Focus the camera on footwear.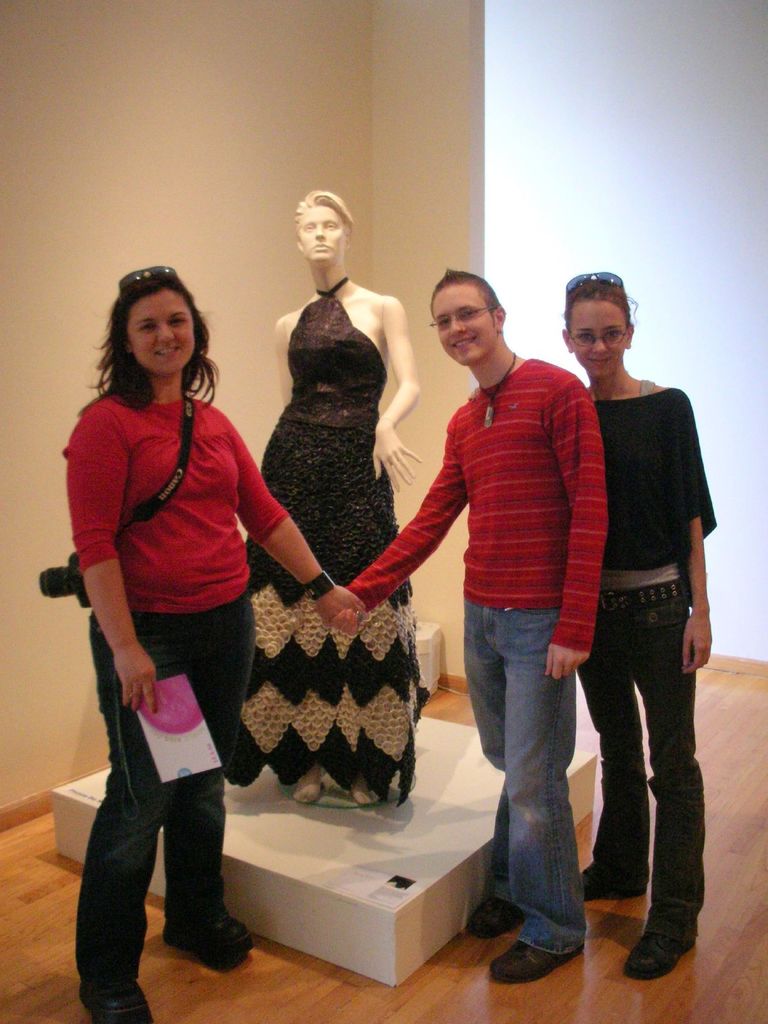
Focus region: x1=625, y1=874, x2=705, y2=979.
